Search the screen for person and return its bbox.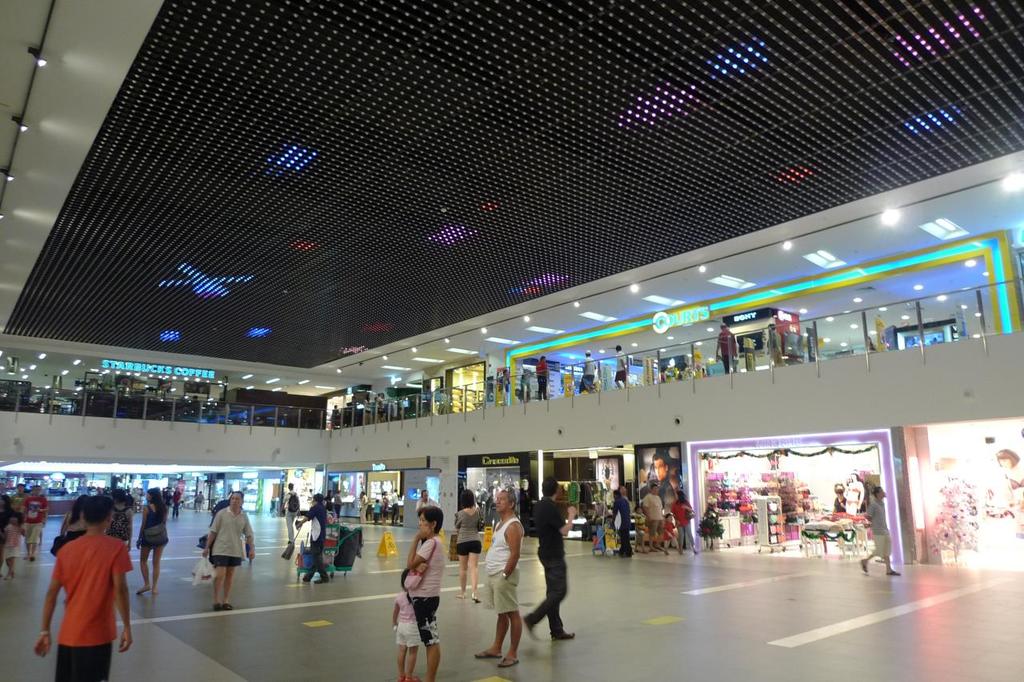
Found: BBox(174, 484, 180, 516).
